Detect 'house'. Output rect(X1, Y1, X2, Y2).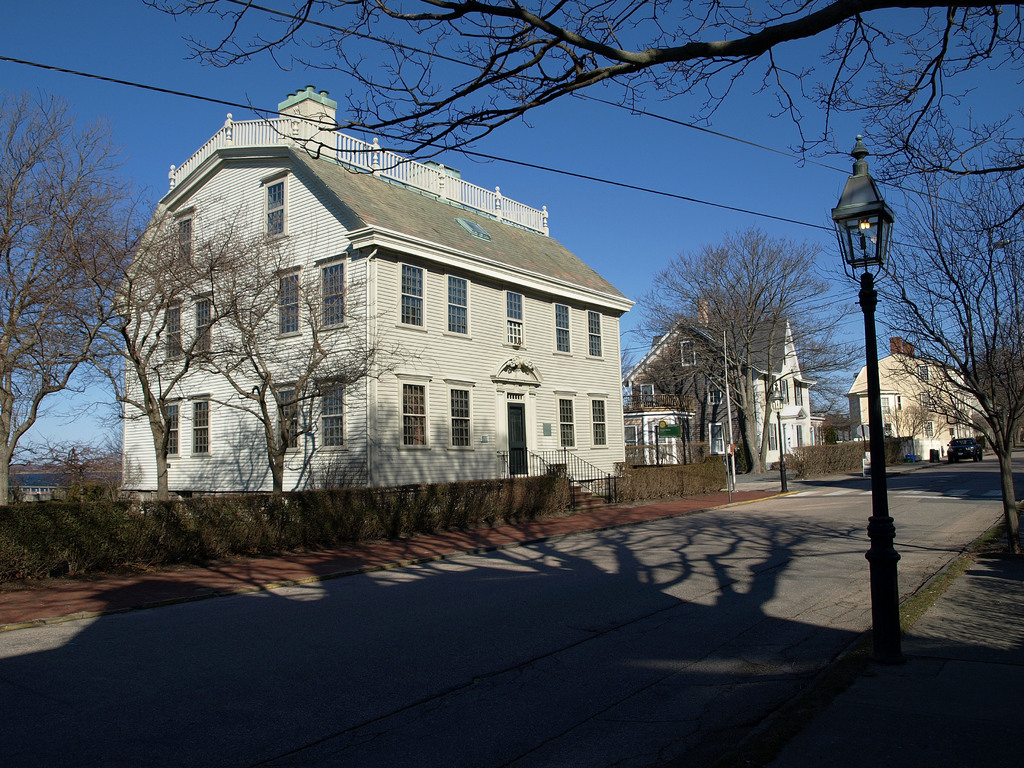
rect(120, 126, 657, 526).
